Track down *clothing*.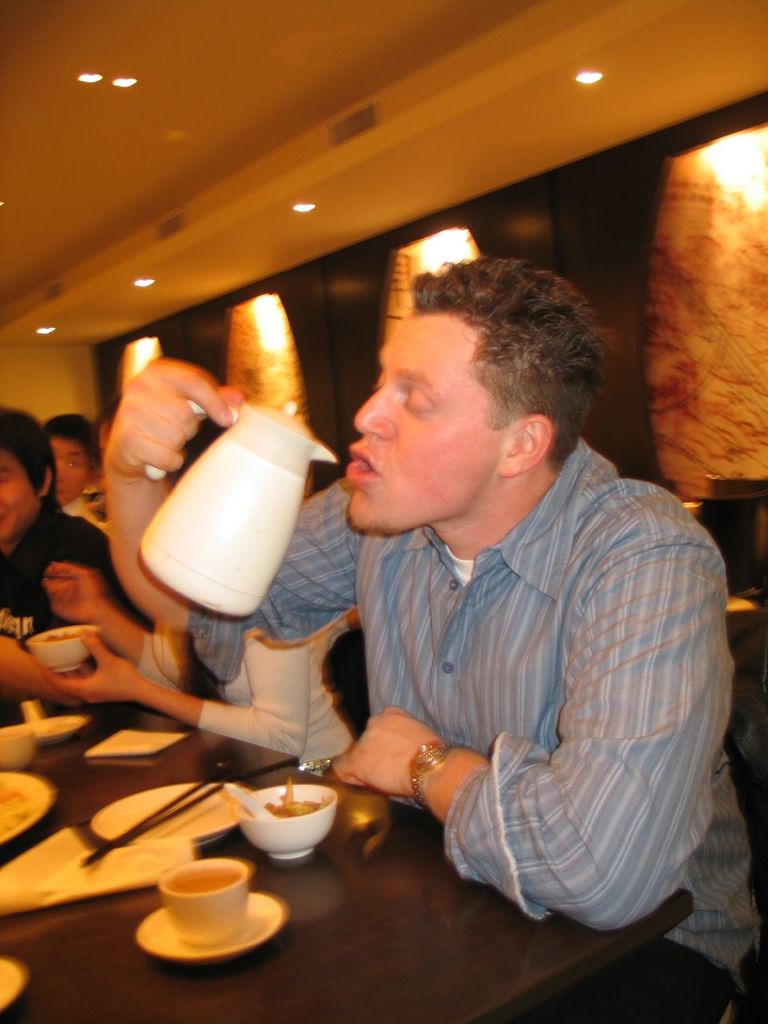
Tracked to 250, 322, 717, 949.
